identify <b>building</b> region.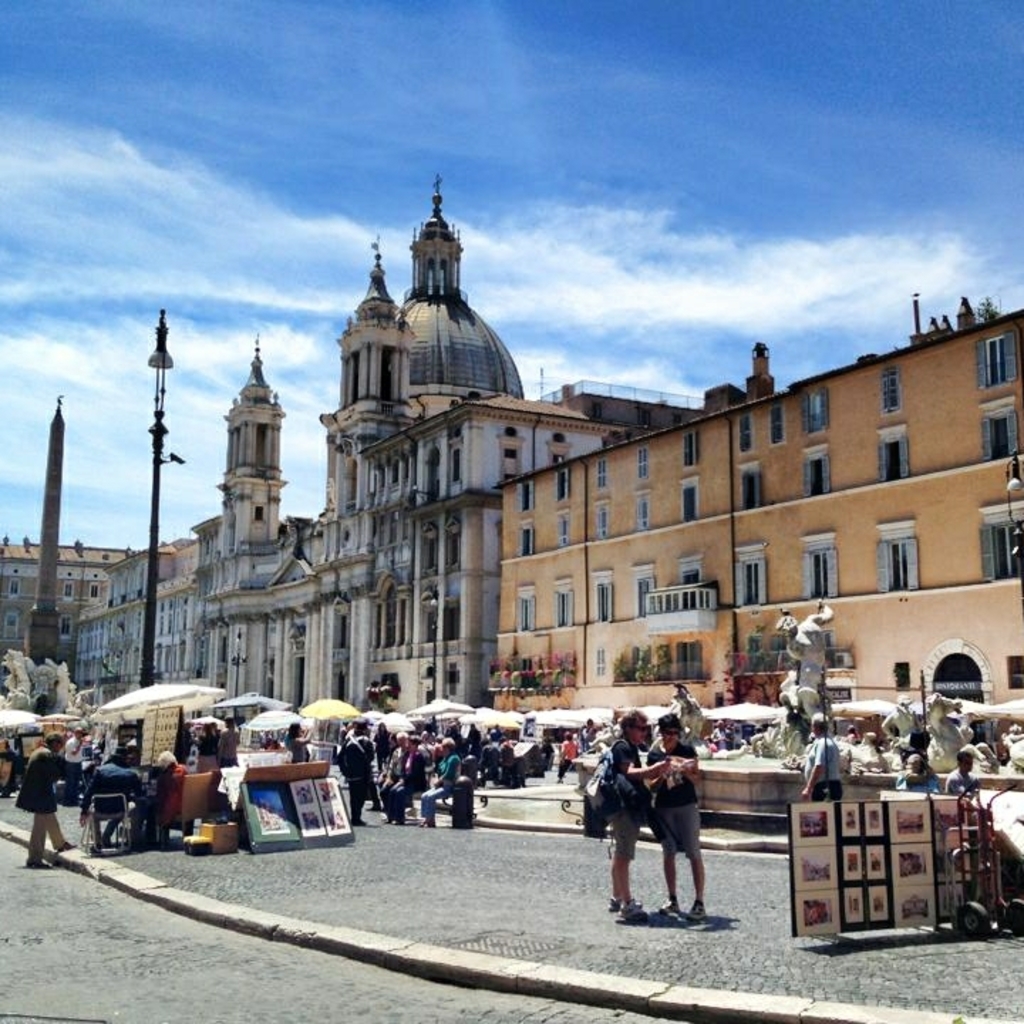
Region: box=[0, 179, 1023, 720].
